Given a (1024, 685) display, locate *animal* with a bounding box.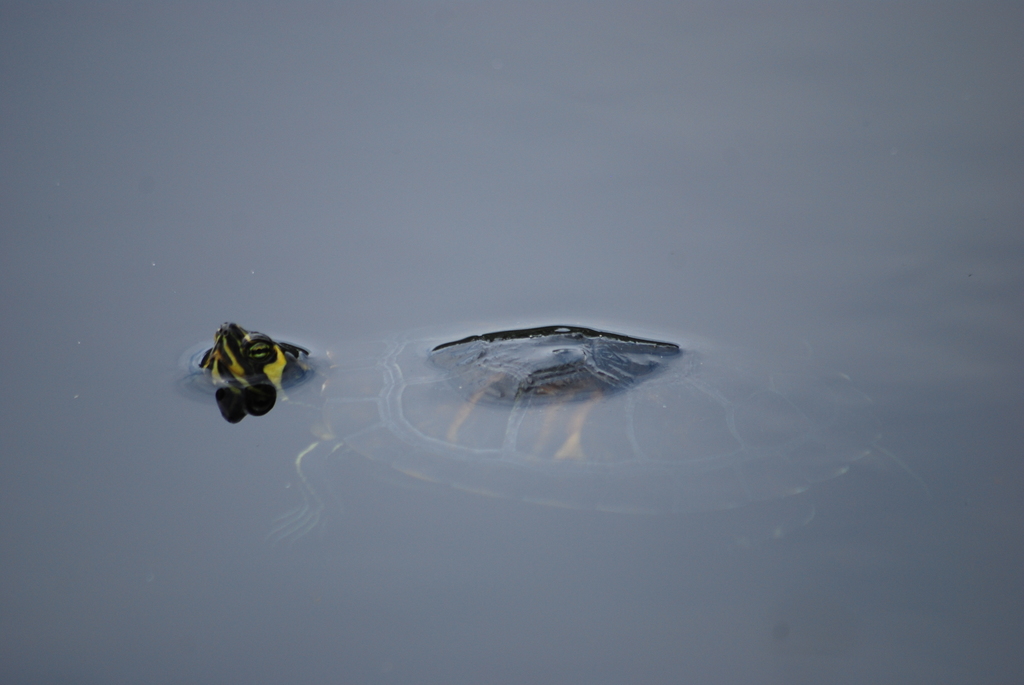
Located: (x1=179, y1=324, x2=927, y2=545).
